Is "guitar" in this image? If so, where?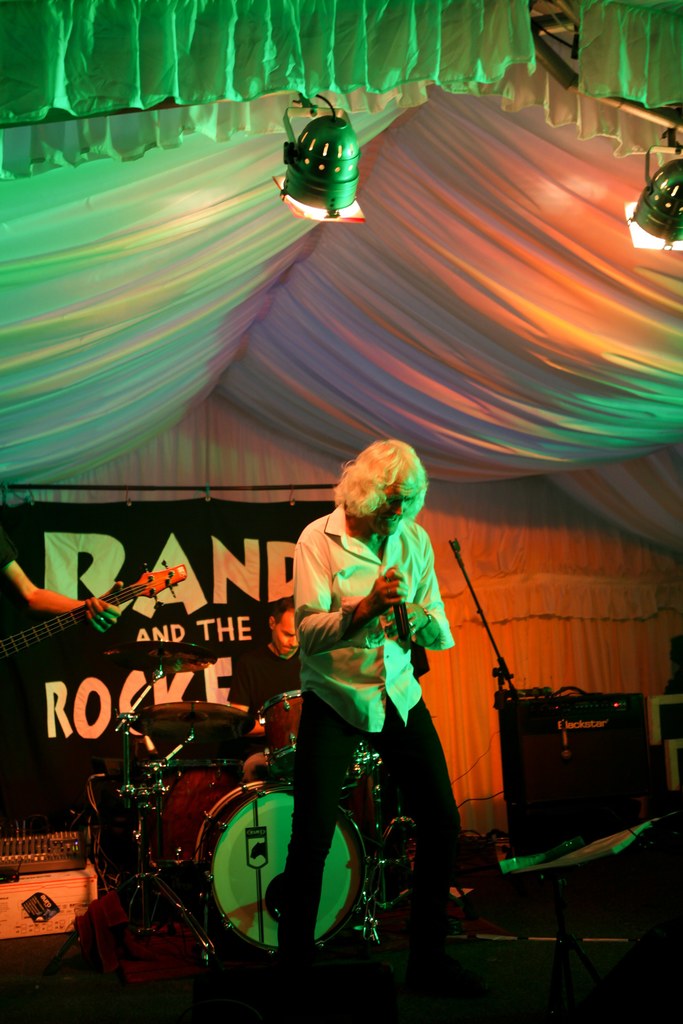
Yes, at l=0, t=557, r=193, b=671.
